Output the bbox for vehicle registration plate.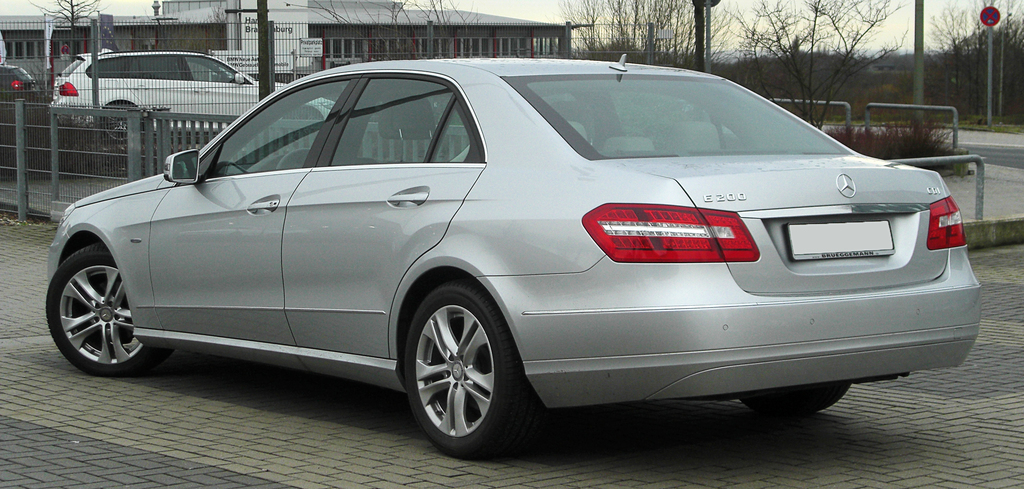
(790,218,897,259).
